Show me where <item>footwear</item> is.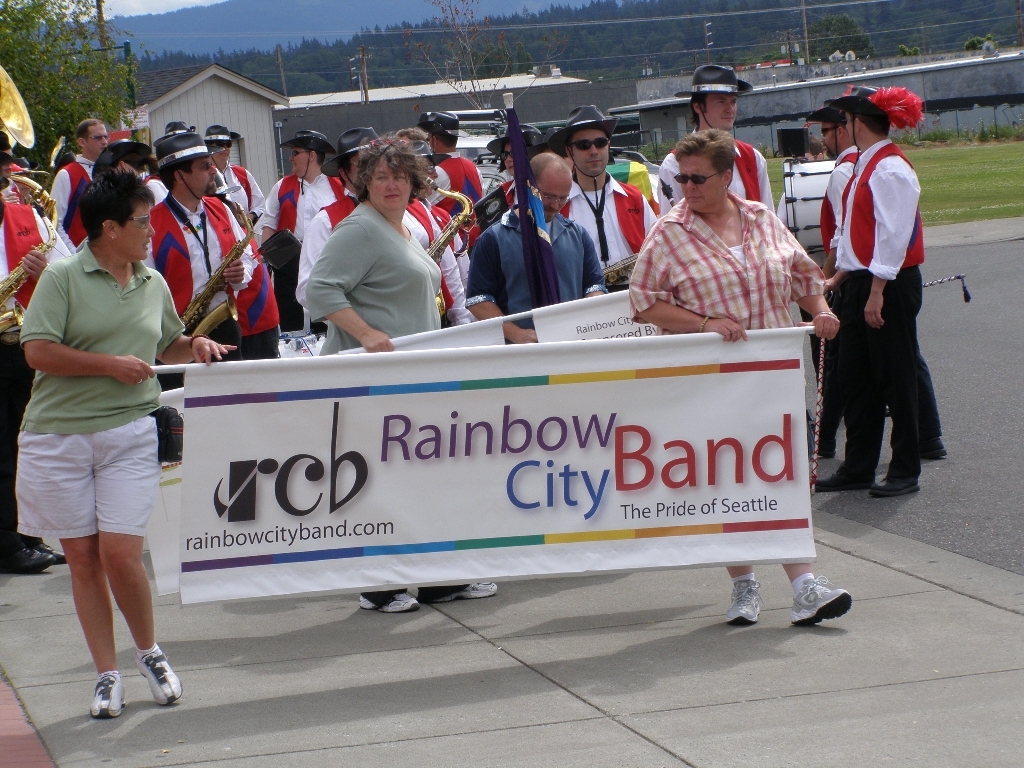
<item>footwear</item> is at <region>7, 547, 55, 581</region>.
